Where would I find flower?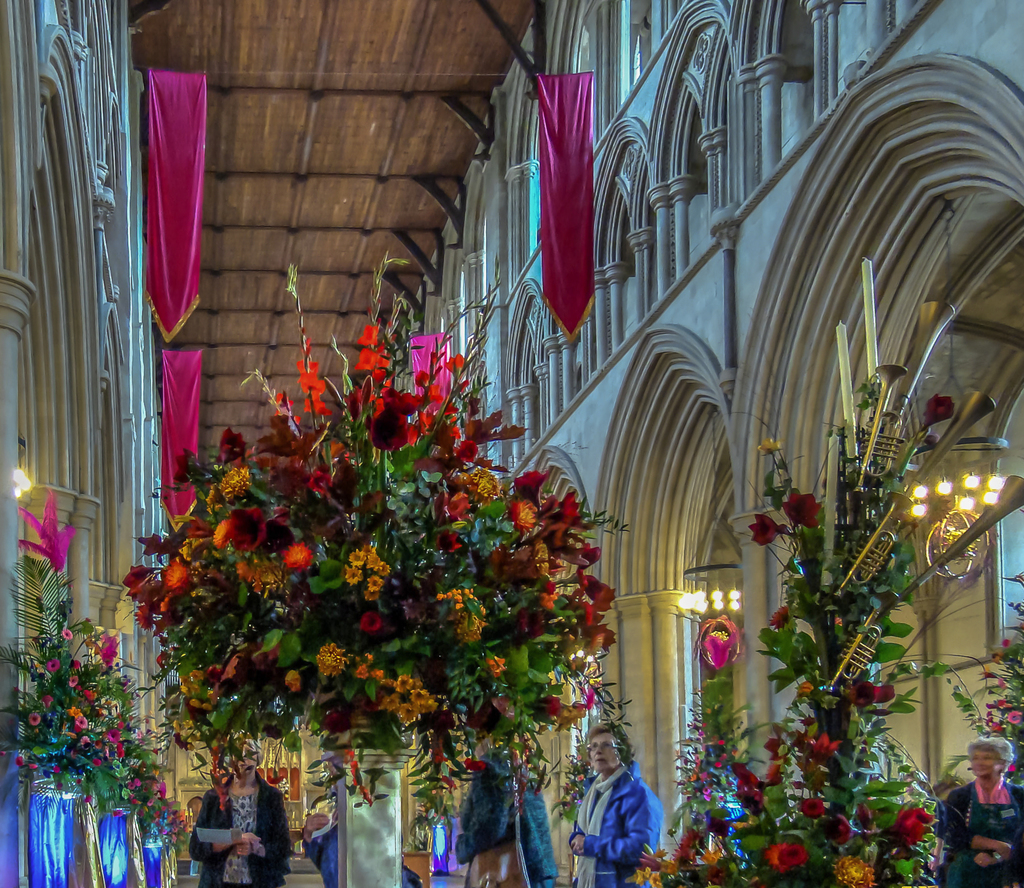
At 29 762 40 772.
